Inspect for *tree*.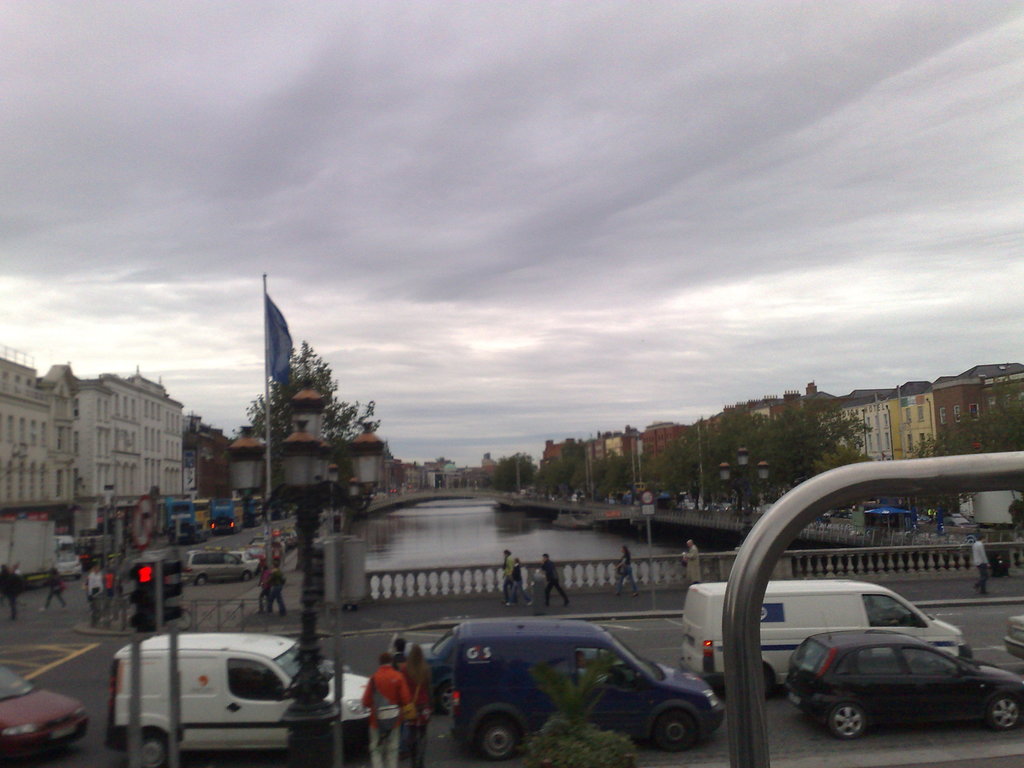
Inspection: {"left": 484, "top": 450, "right": 543, "bottom": 504}.
